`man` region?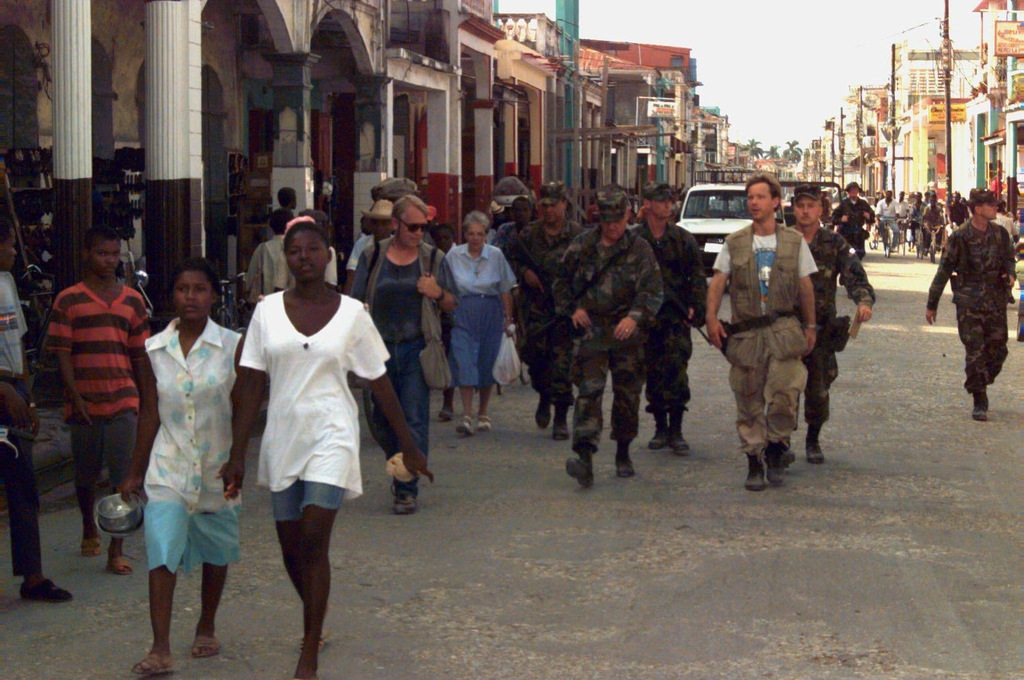
x1=926 y1=189 x2=1017 y2=421
